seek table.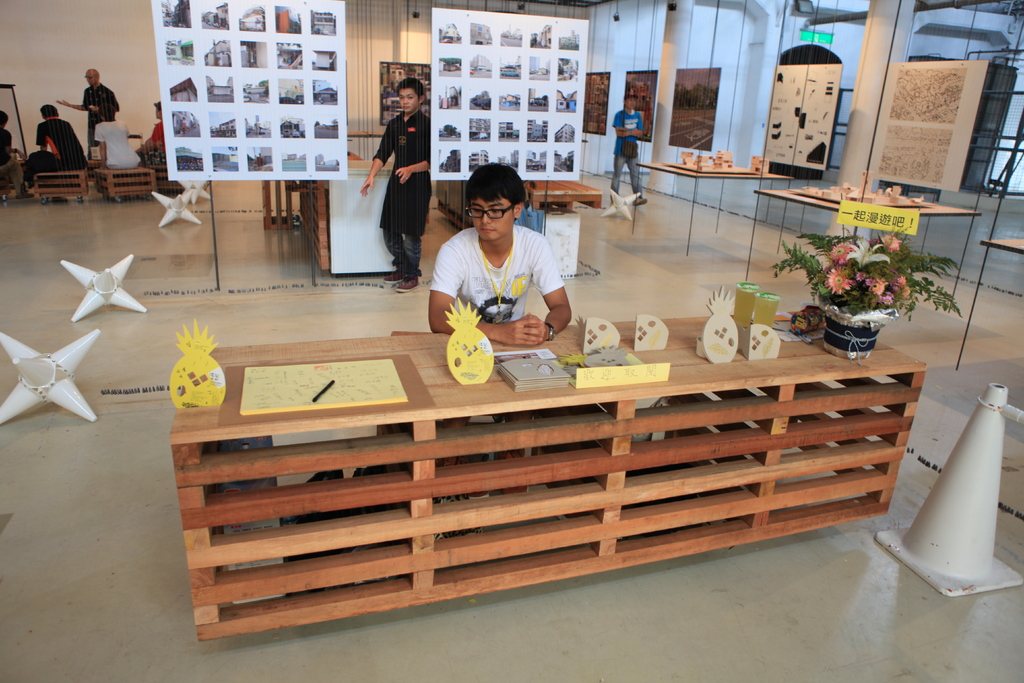
(636,159,794,255).
